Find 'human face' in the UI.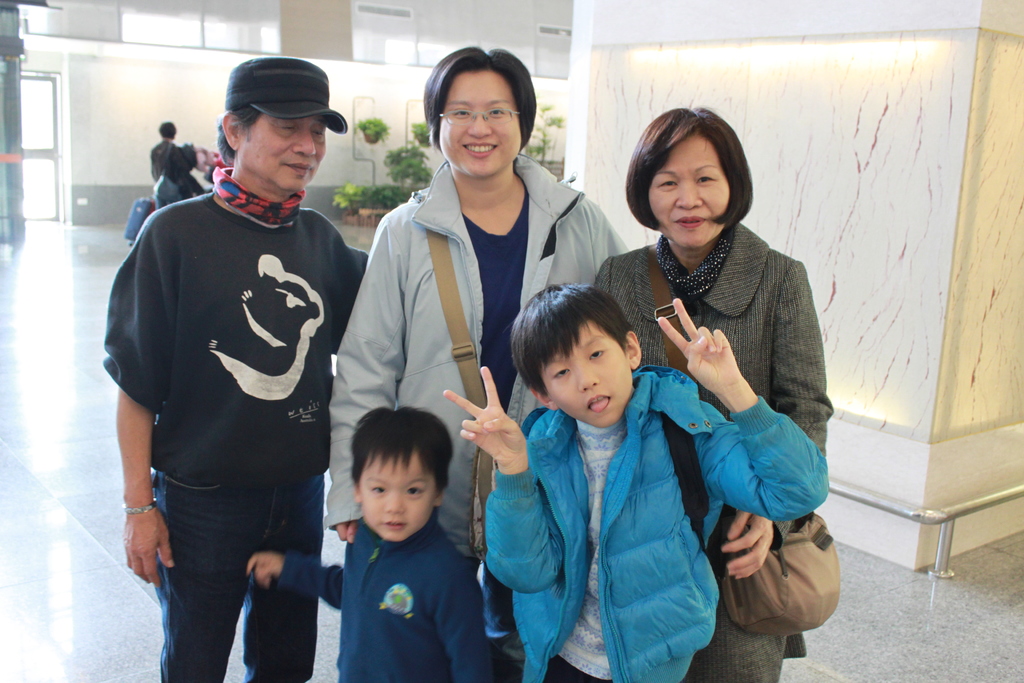
UI element at [x1=243, y1=110, x2=326, y2=188].
